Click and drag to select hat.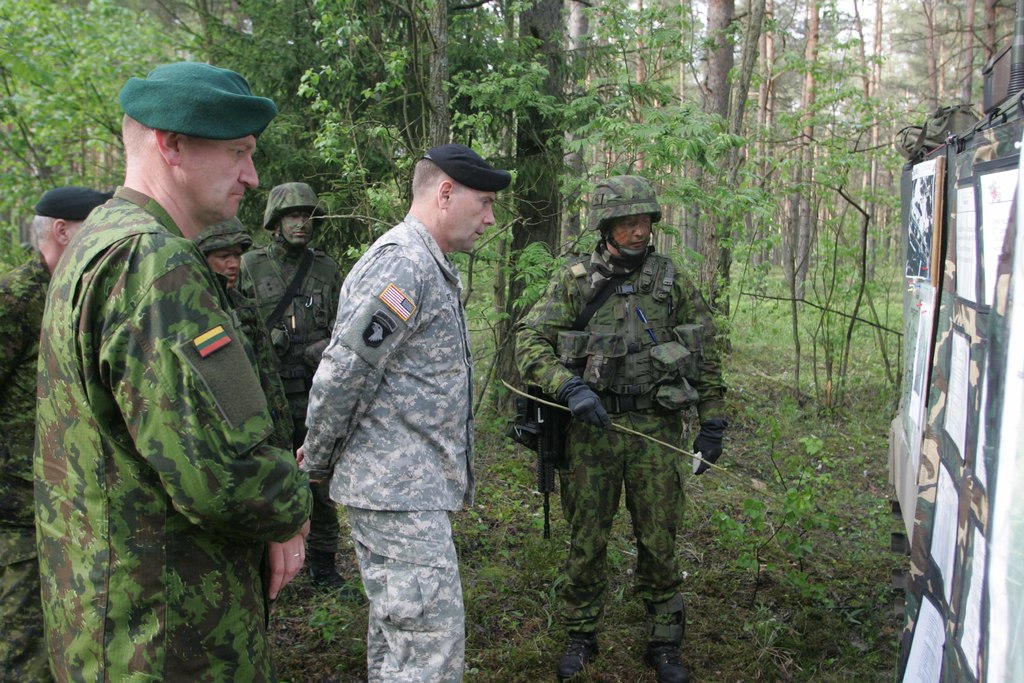
Selection: 113 65 278 136.
